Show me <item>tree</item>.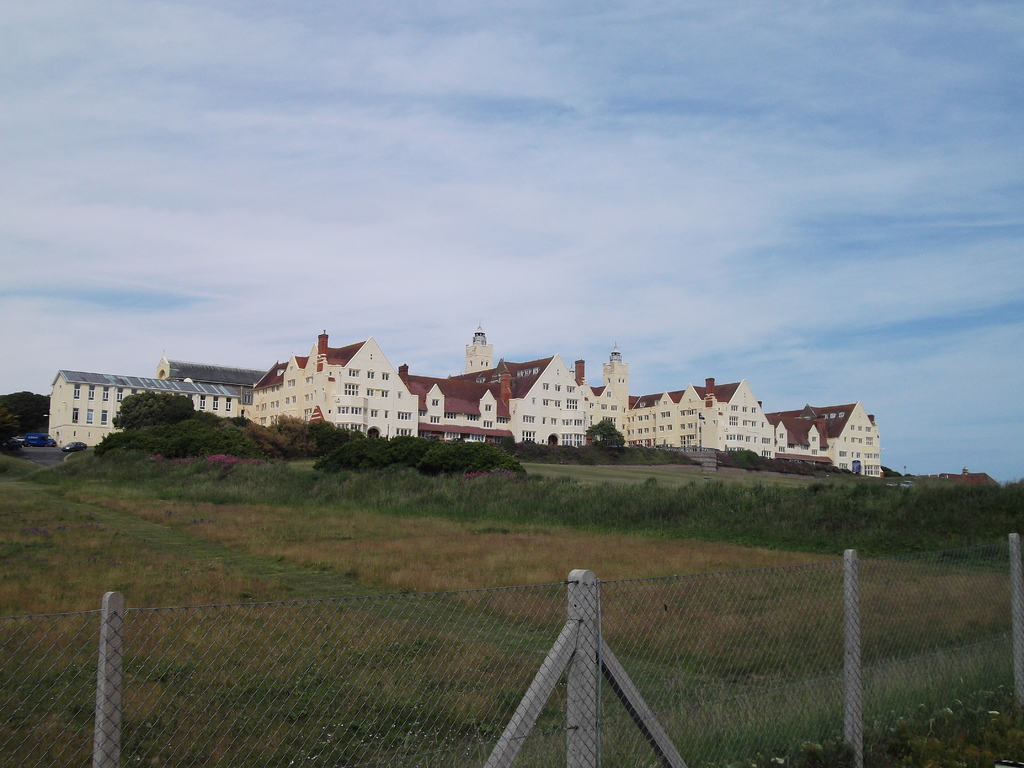
<item>tree</item> is here: bbox(376, 429, 422, 478).
